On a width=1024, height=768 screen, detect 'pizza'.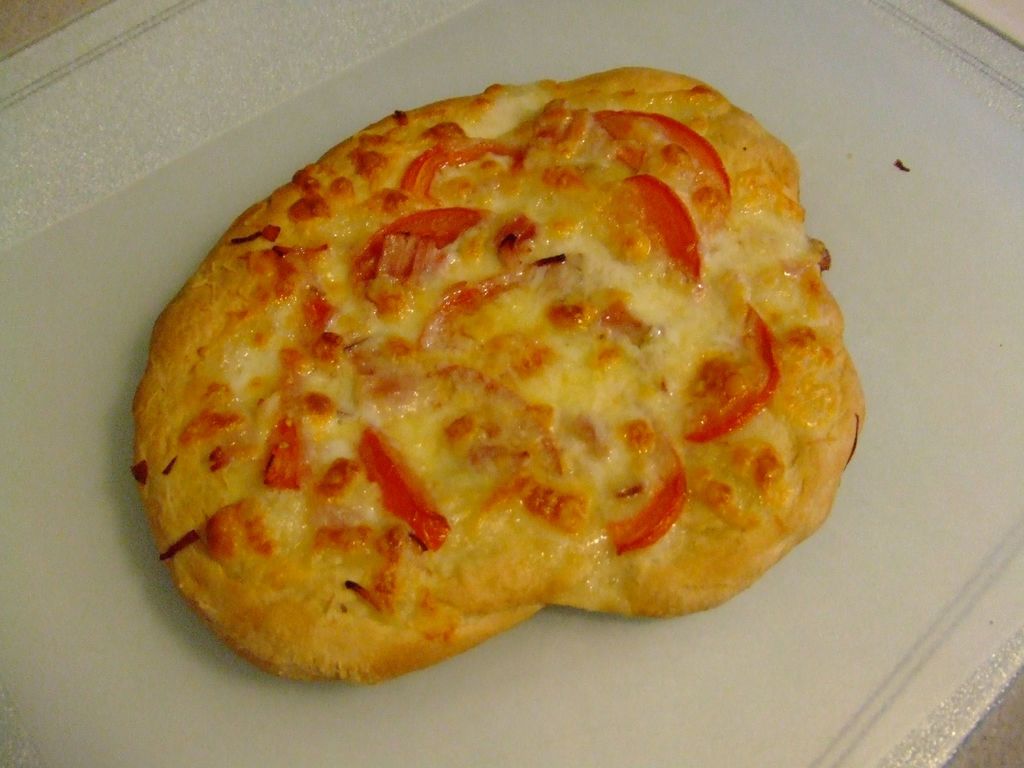
BBox(131, 58, 904, 697).
